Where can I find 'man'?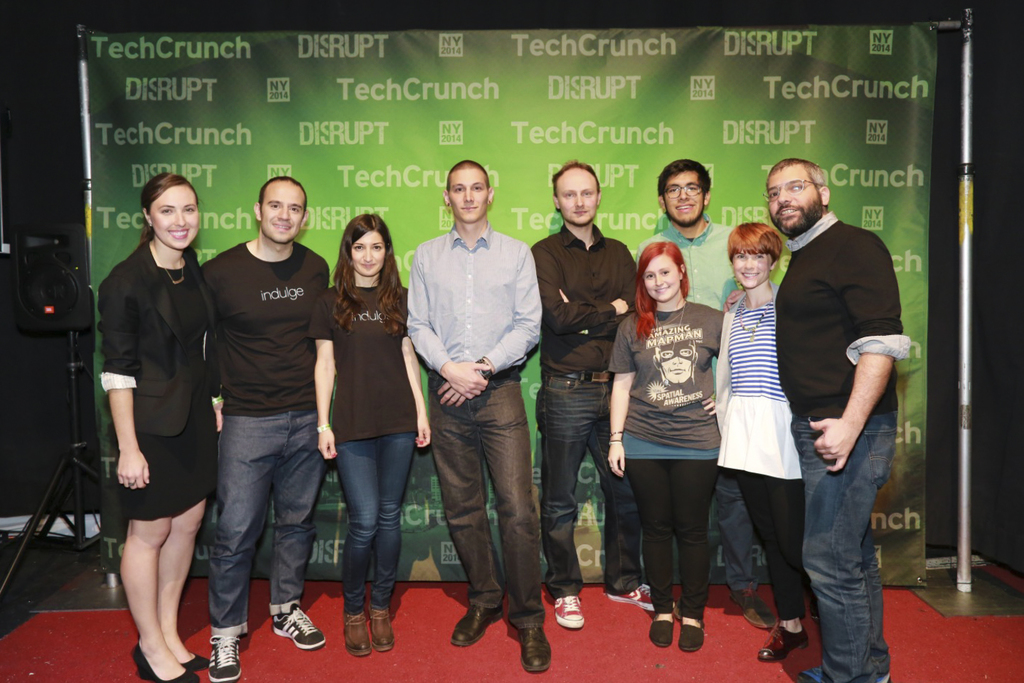
You can find it at Rect(198, 172, 337, 682).
